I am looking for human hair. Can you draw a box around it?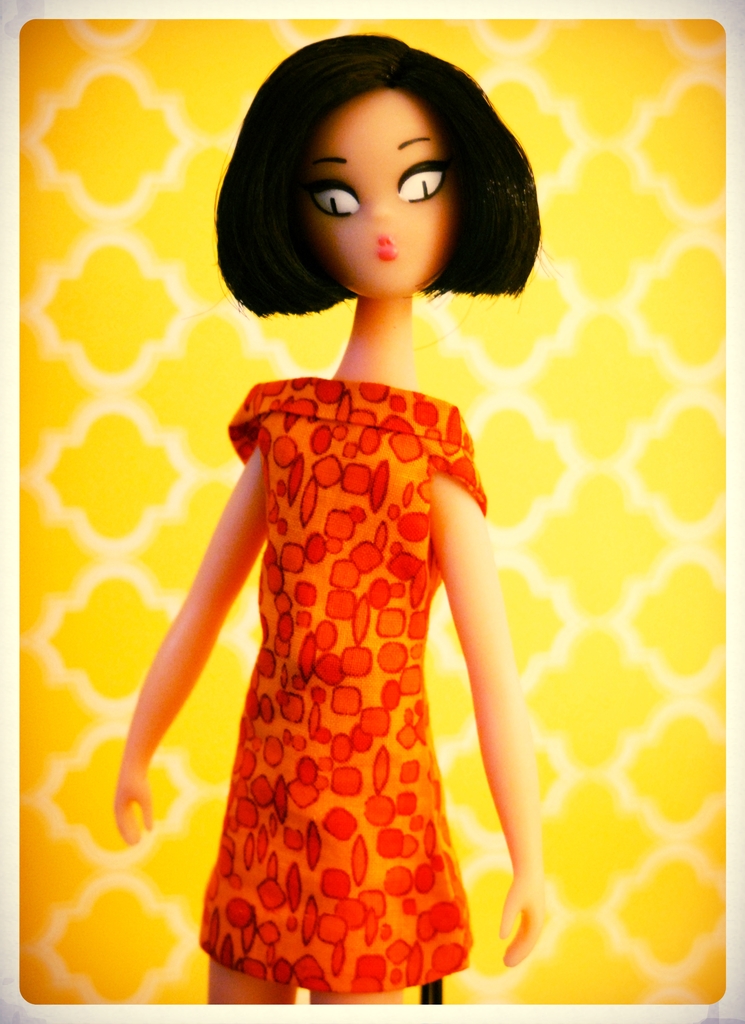
Sure, the bounding box is <region>223, 39, 532, 326</region>.
